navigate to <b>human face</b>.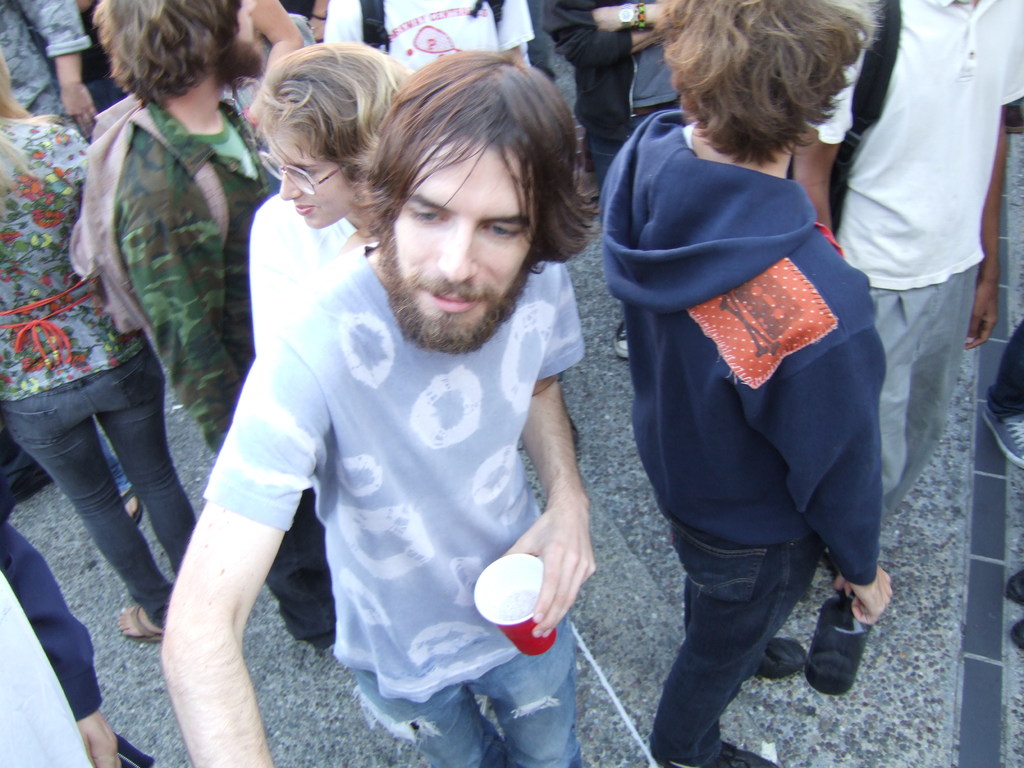
Navigation target: <box>395,137,538,330</box>.
